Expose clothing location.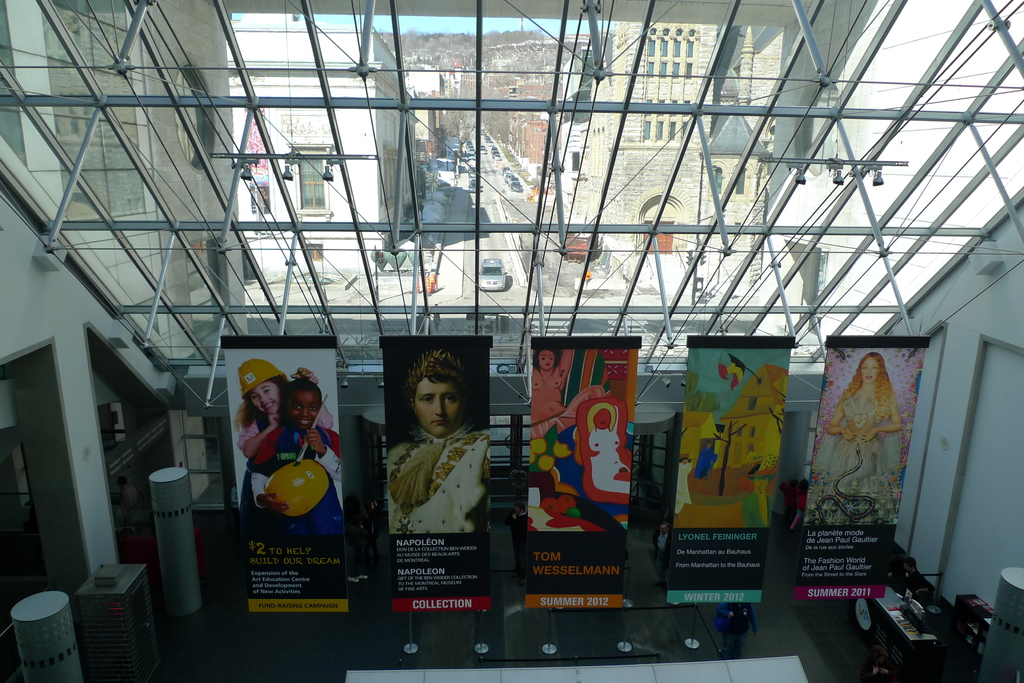
Exposed at x1=235, y1=410, x2=336, y2=518.
